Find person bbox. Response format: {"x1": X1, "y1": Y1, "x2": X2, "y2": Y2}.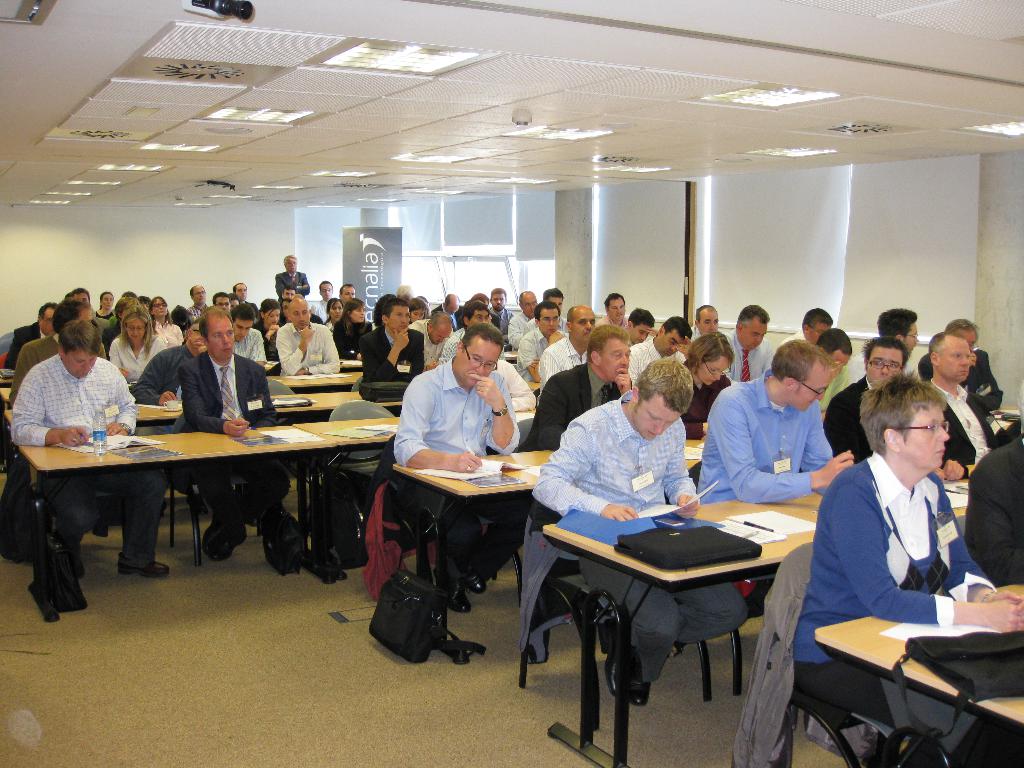
{"x1": 530, "y1": 357, "x2": 747, "y2": 702}.
